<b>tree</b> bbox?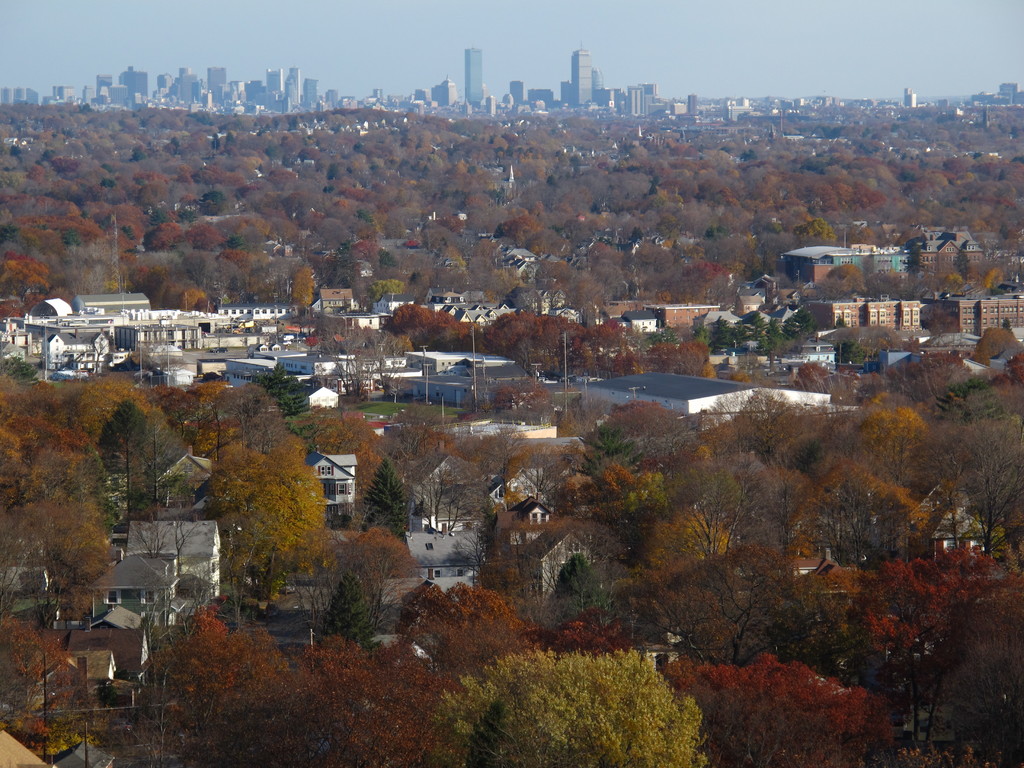
BBox(629, 501, 733, 627)
